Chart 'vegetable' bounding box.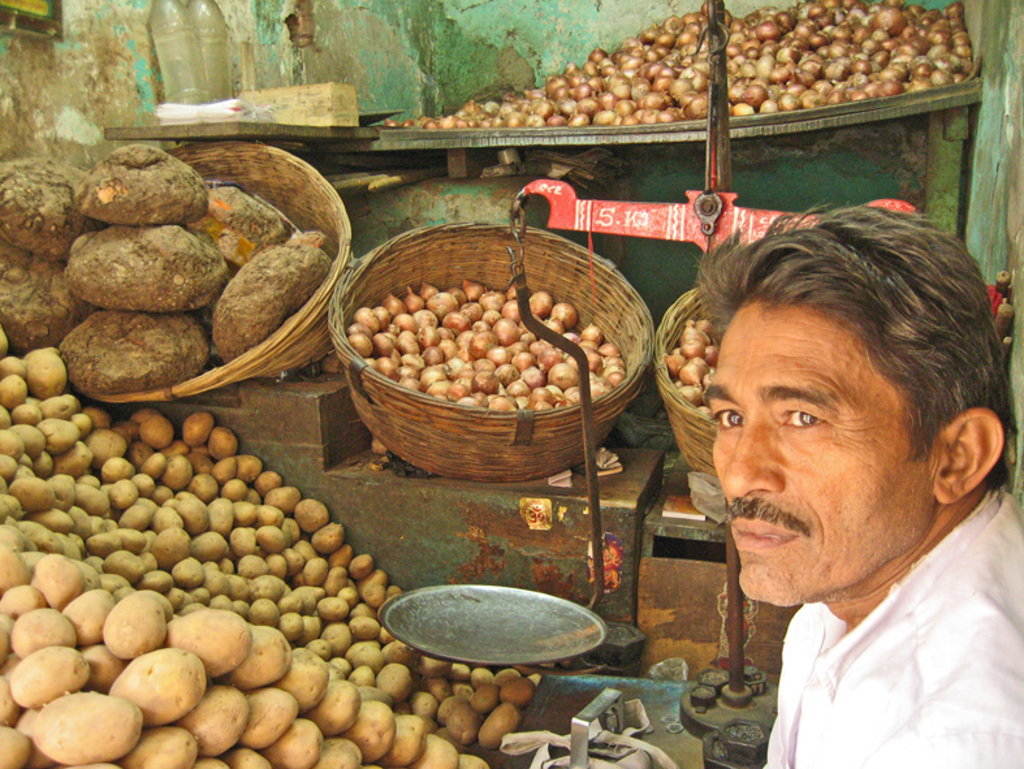
Charted: BBox(239, 623, 291, 690).
